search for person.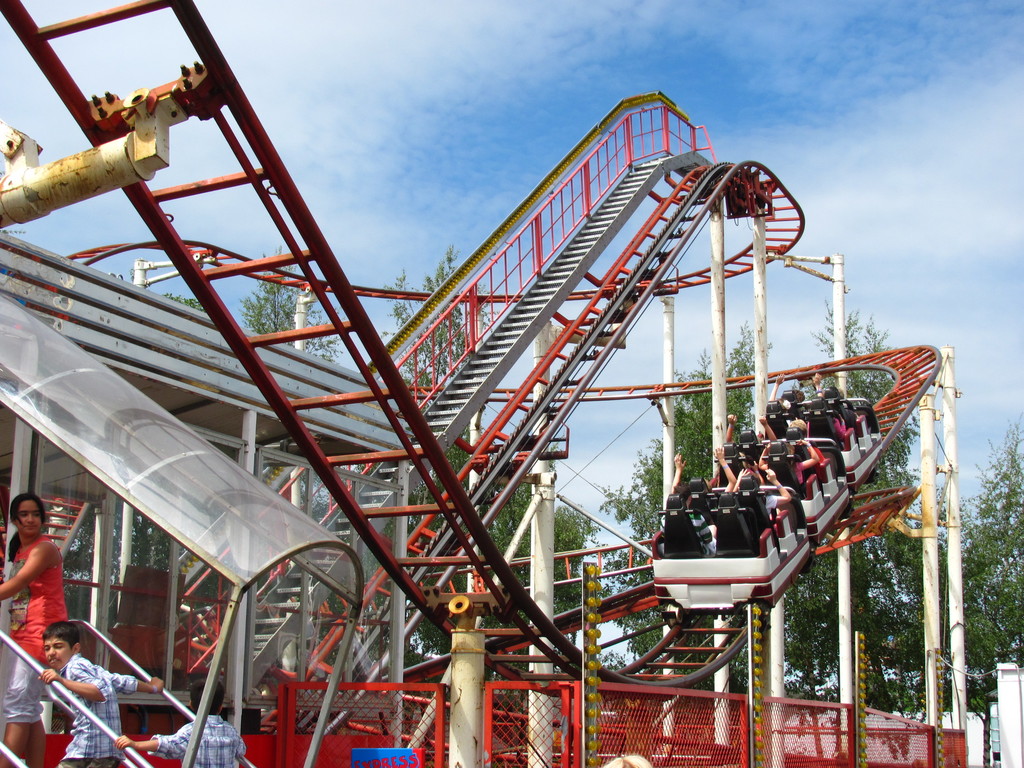
Found at crop(833, 381, 851, 401).
